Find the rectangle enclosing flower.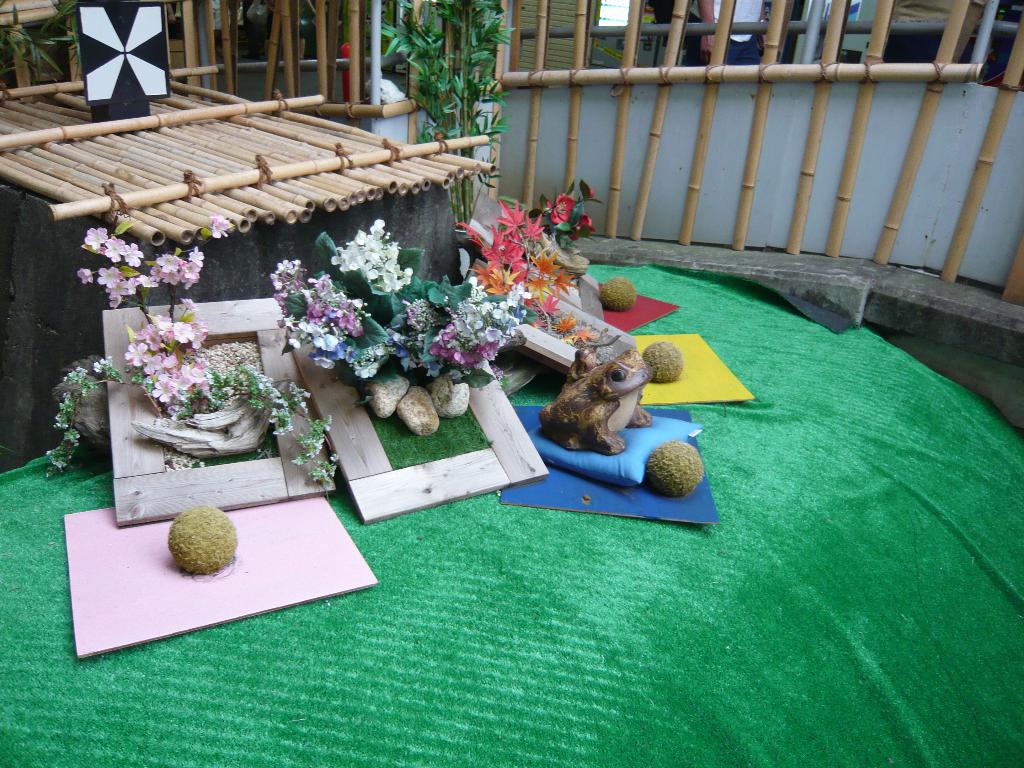
left=572, top=214, right=592, bottom=239.
